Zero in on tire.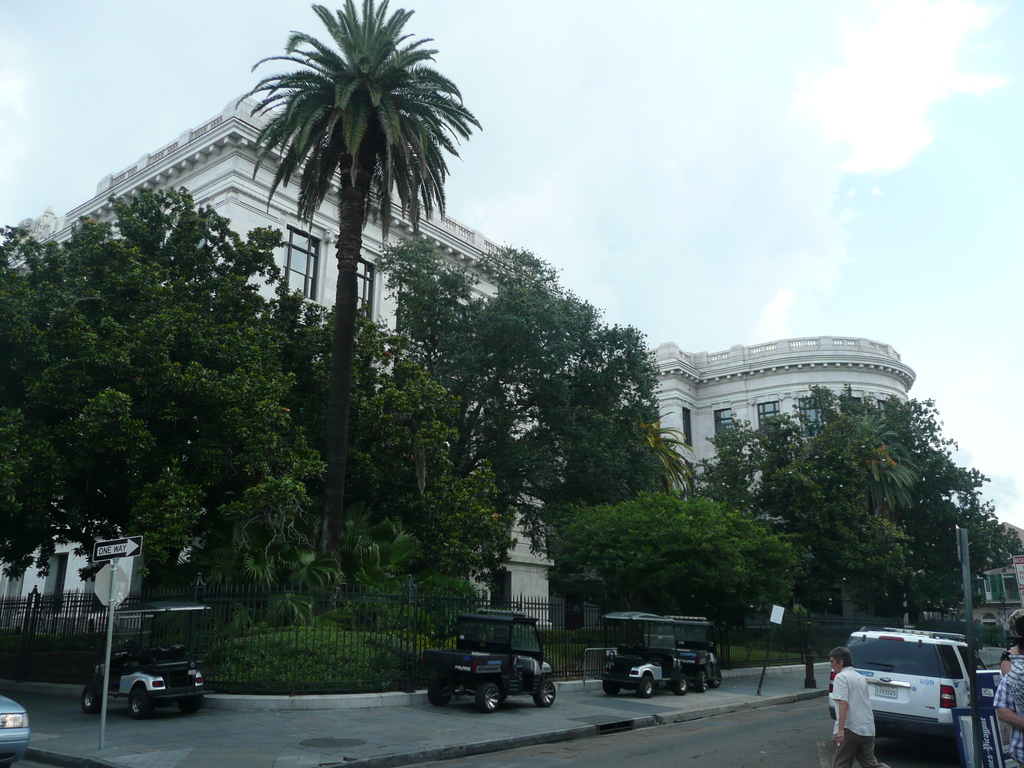
Zeroed in: 537,678,556,705.
